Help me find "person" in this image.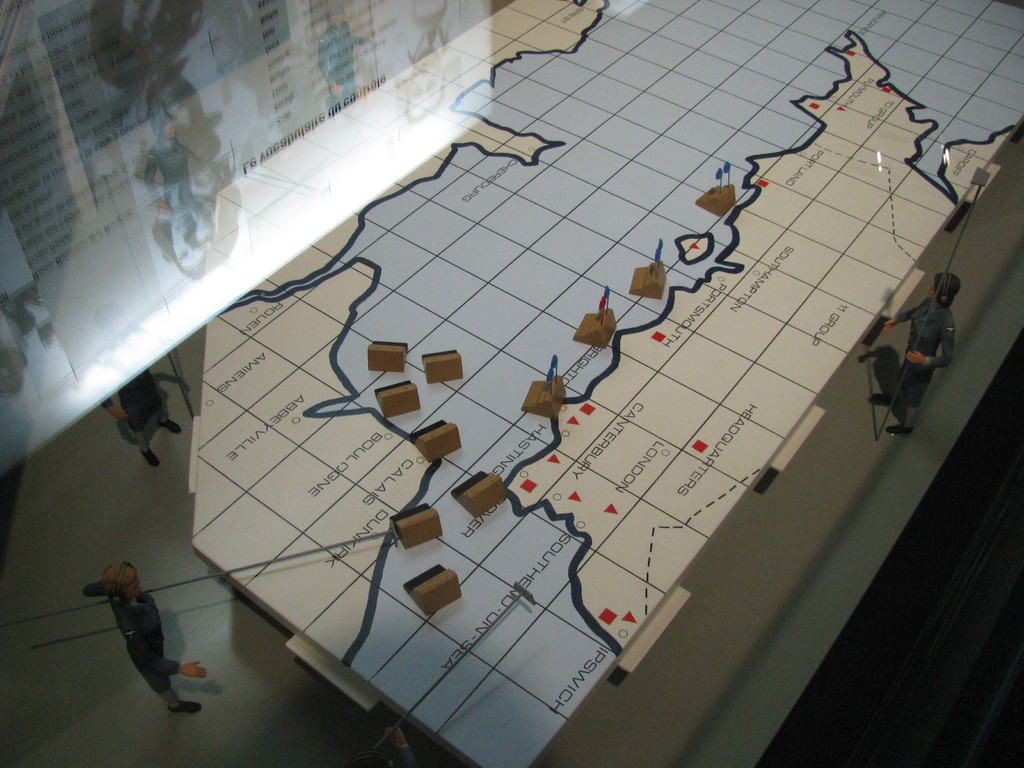
Found it: crop(80, 536, 188, 718).
